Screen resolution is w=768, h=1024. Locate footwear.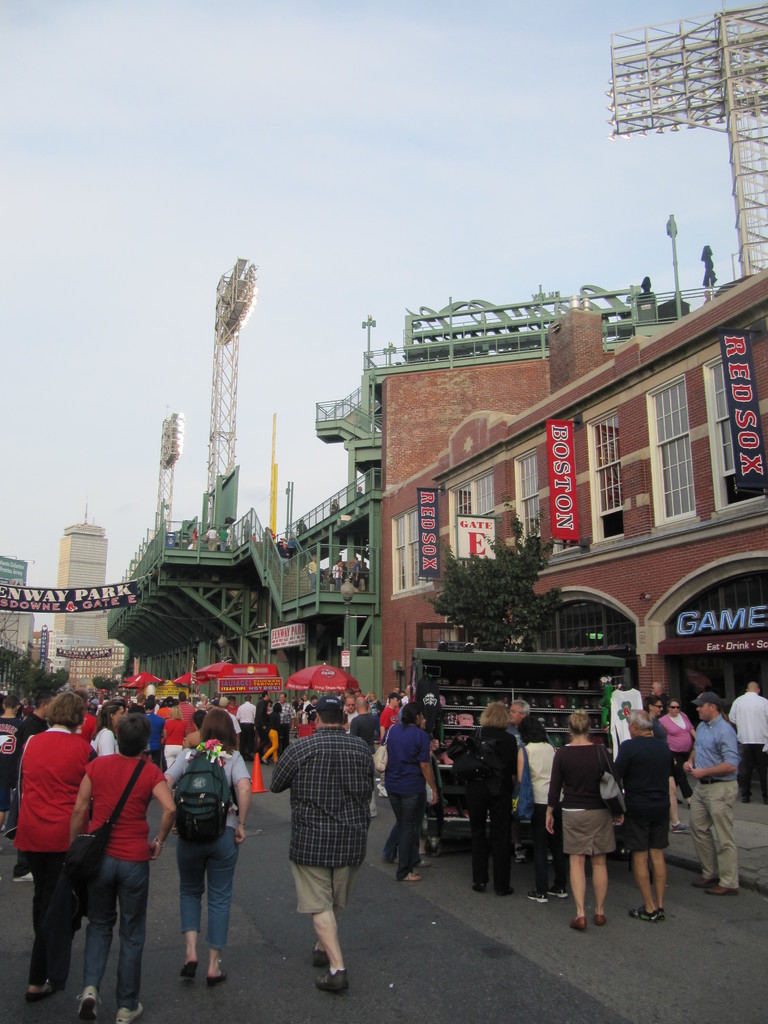
crop(29, 979, 52, 1002).
